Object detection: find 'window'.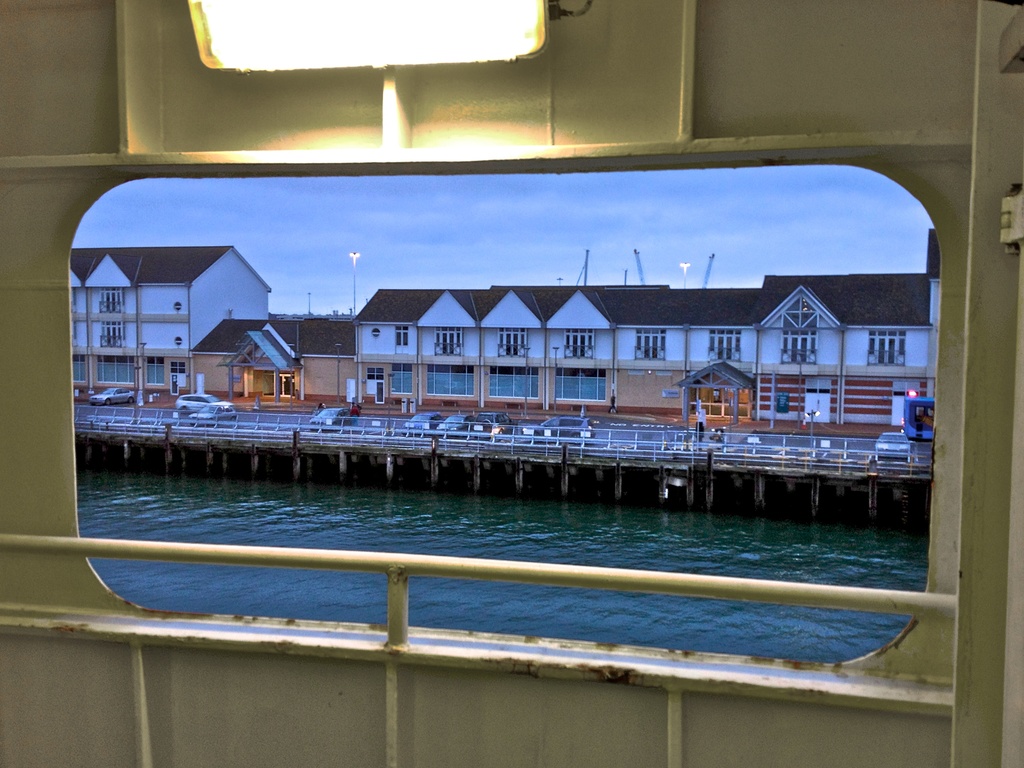
box=[392, 367, 408, 392].
